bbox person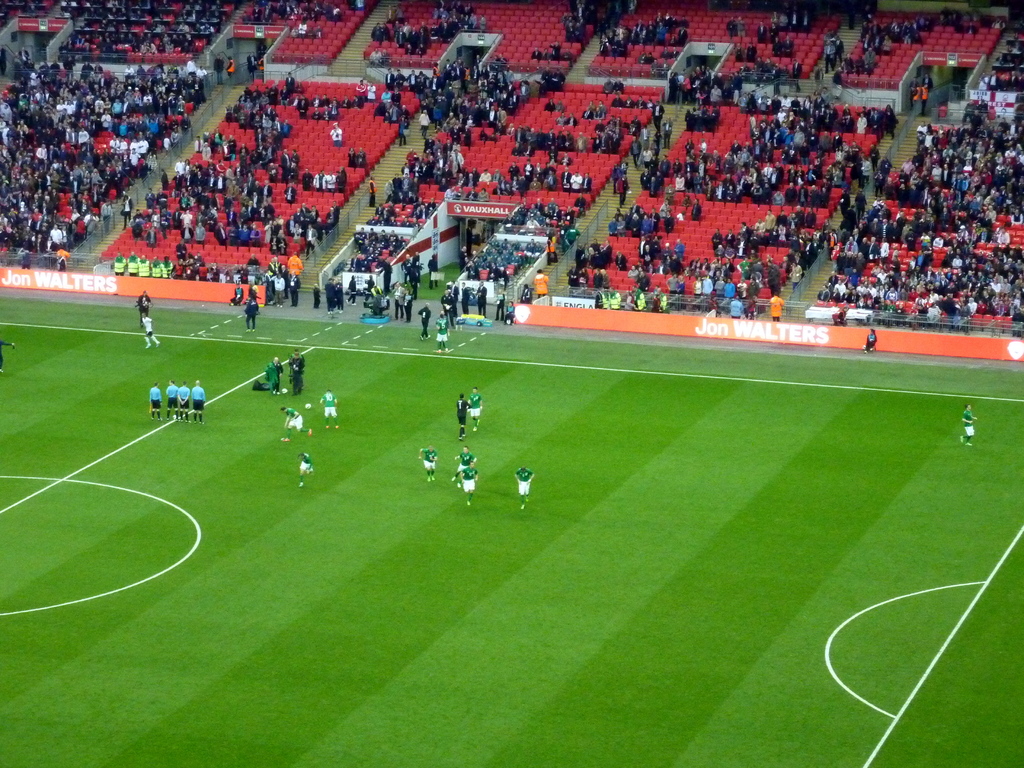
x1=961, y1=408, x2=975, y2=445
